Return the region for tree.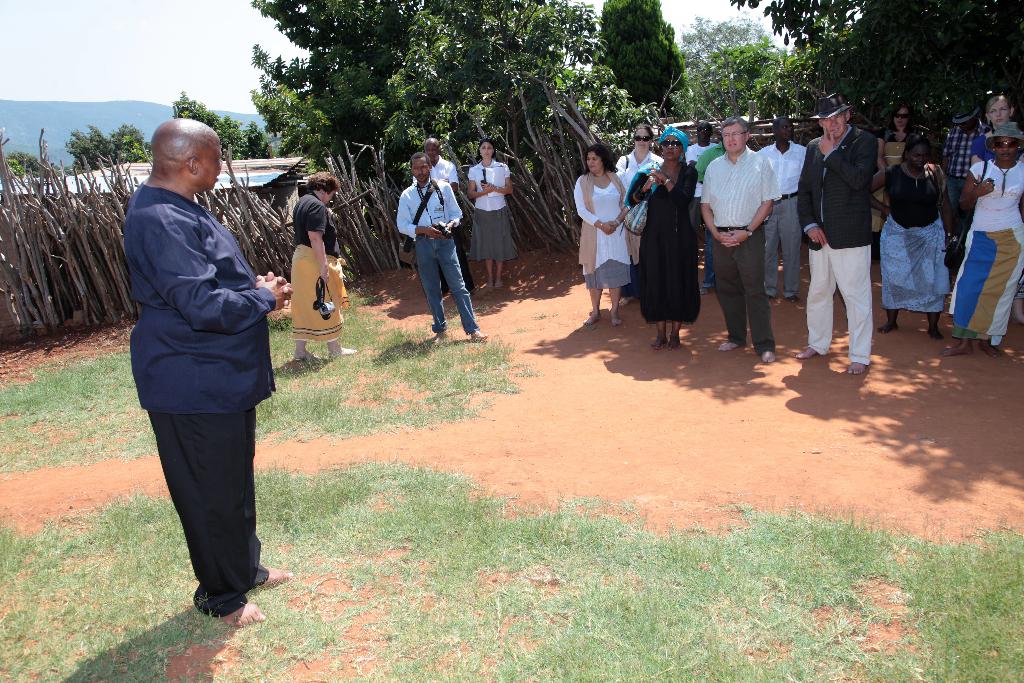
(x1=244, y1=0, x2=662, y2=154).
